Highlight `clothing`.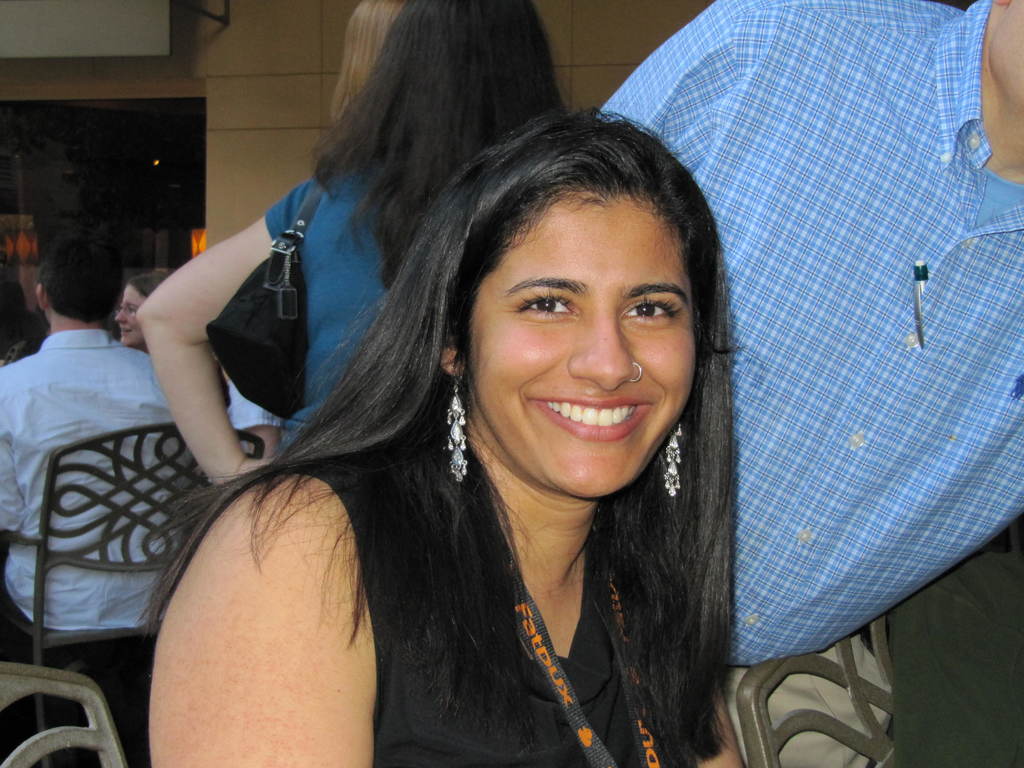
Highlighted region: (266,393,755,756).
